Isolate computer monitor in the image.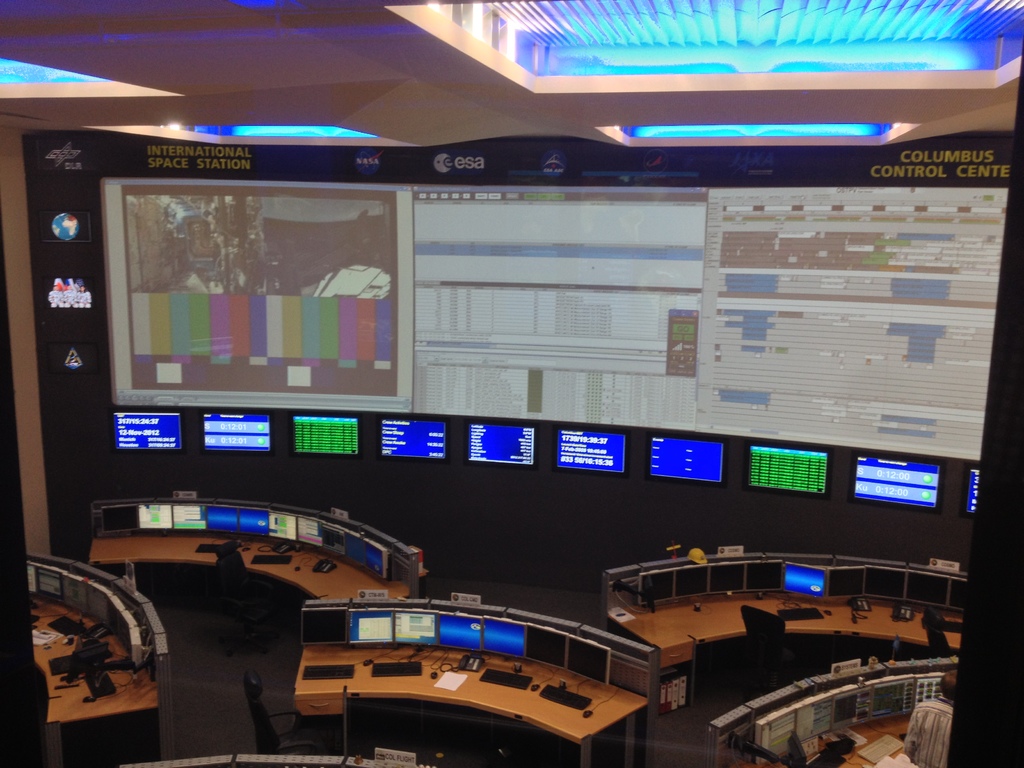
Isolated region: select_region(953, 576, 965, 612).
